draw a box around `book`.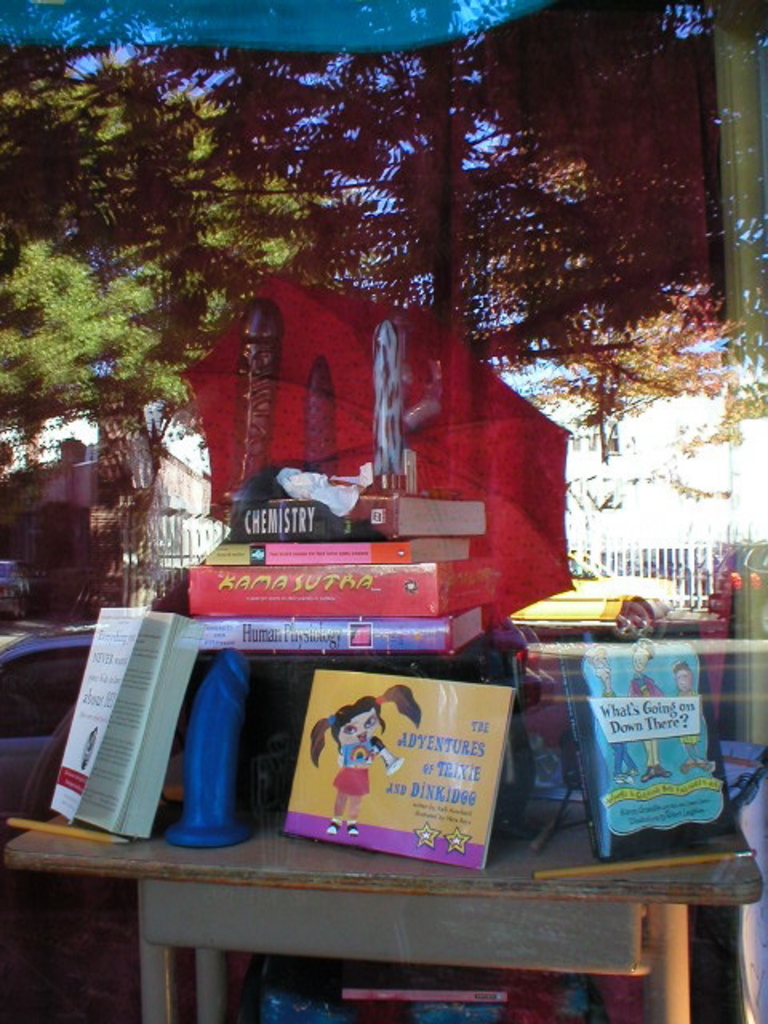
box=[190, 600, 488, 651].
